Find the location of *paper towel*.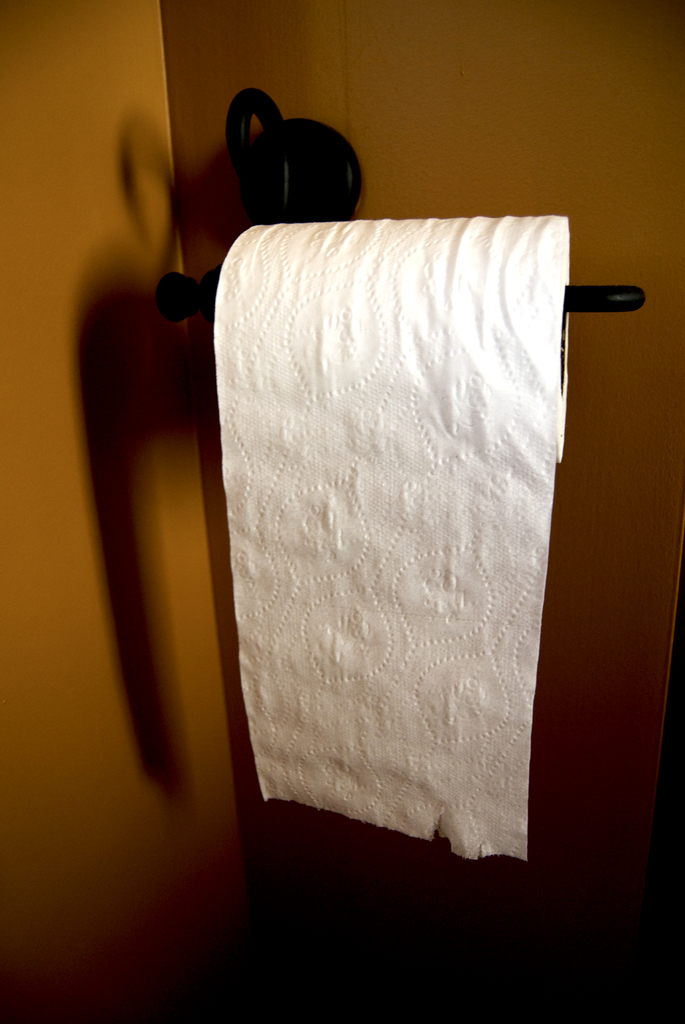
Location: [x1=209, y1=218, x2=577, y2=865].
